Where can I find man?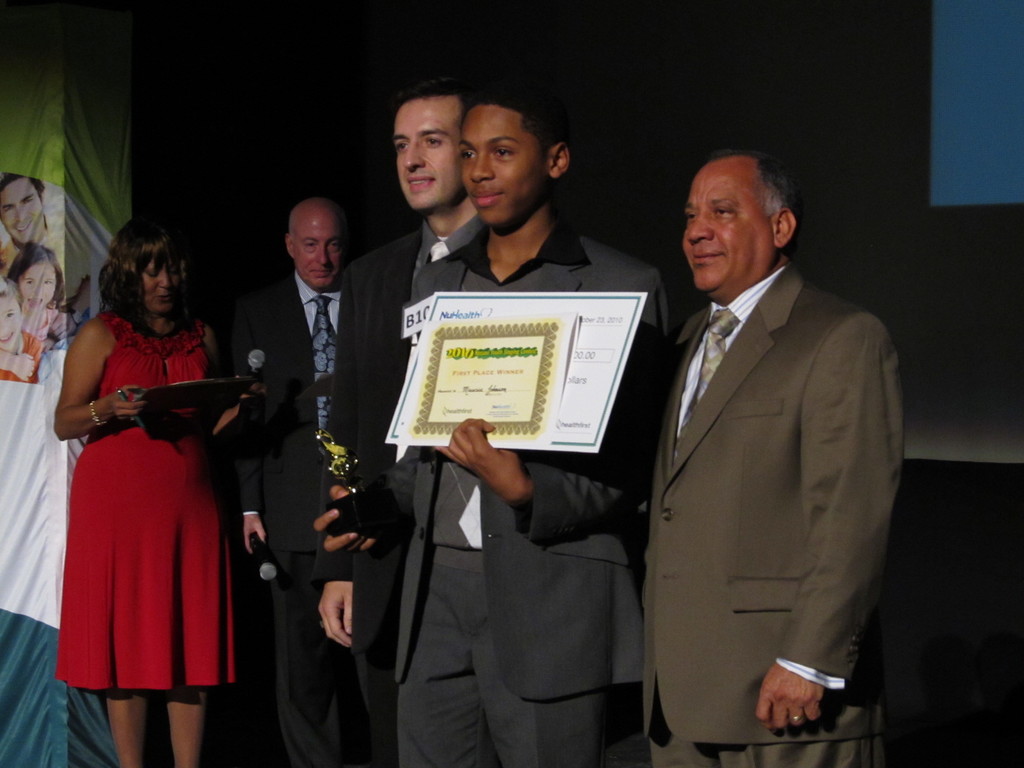
You can find it at 387:69:660:765.
